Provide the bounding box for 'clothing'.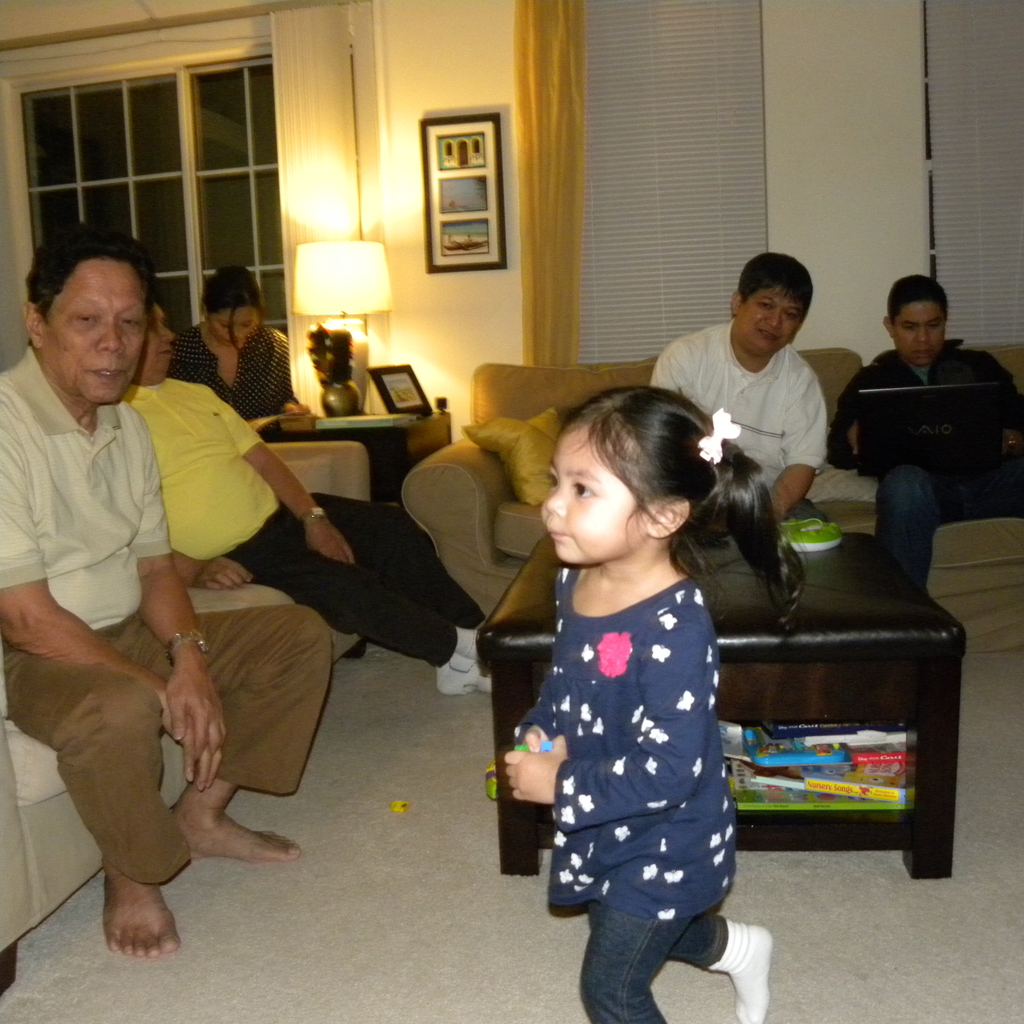
pyautogui.locateOnScreen(512, 561, 753, 1023).
